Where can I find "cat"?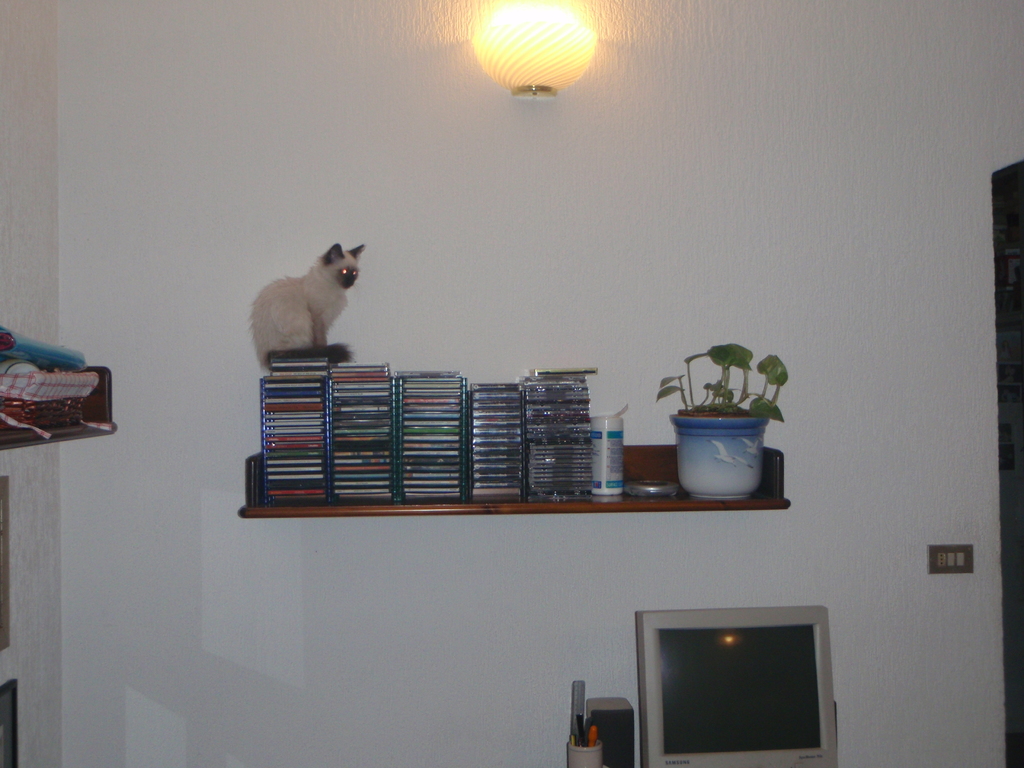
You can find it at {"left": 252, "top": 243, "right": 365, "bottom": 367}.
